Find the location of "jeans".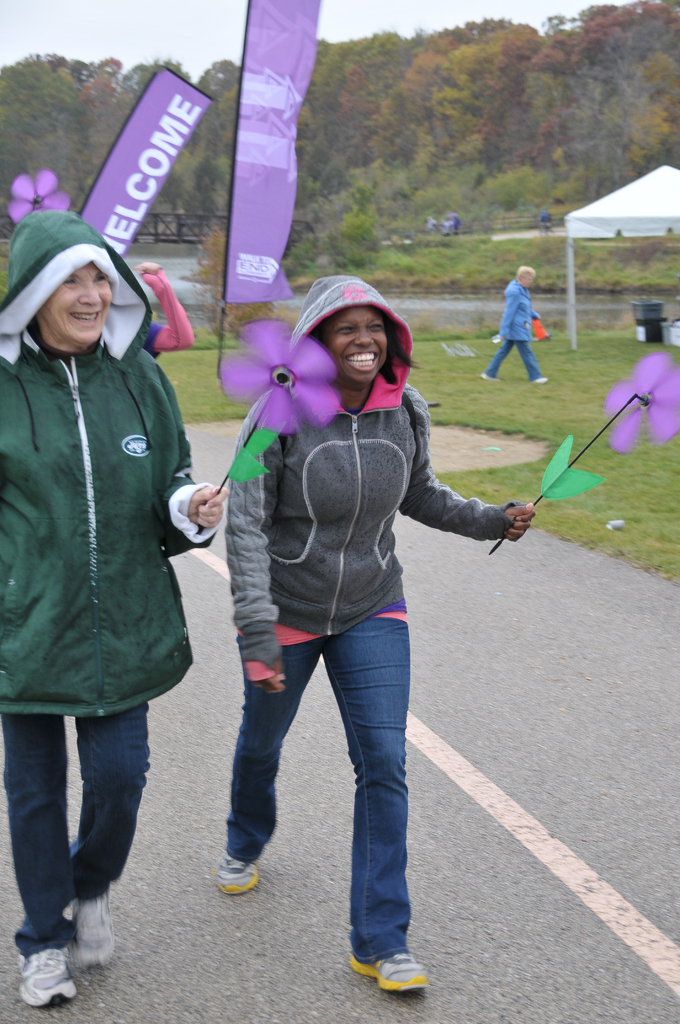
Location: select_region(5, 707, 154, 954).
